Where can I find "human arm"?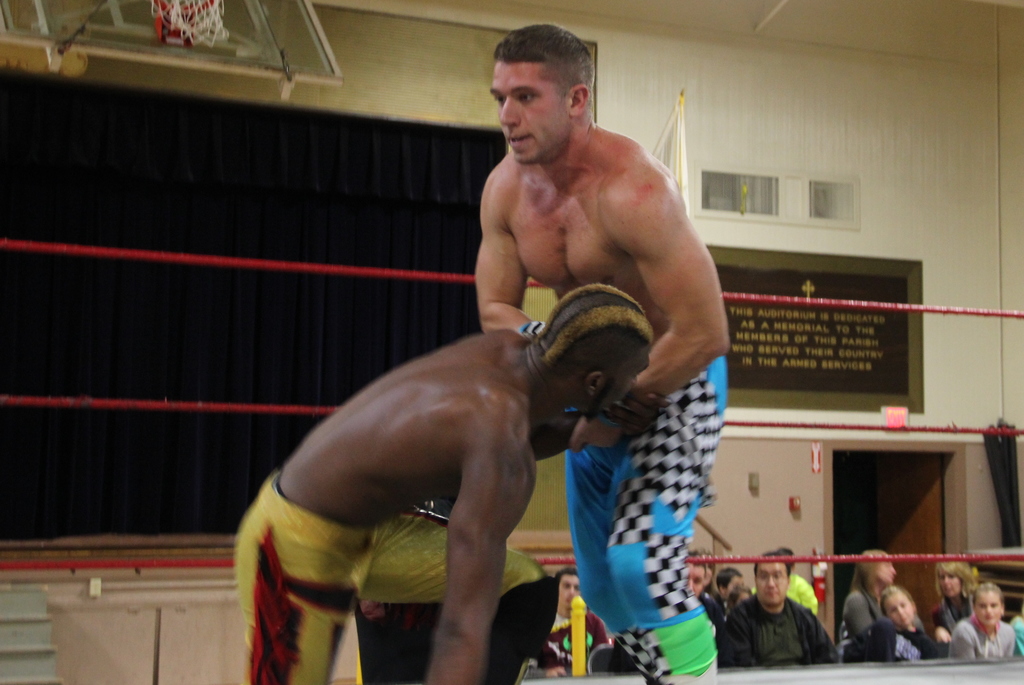
You can find it at (x1=949, y1=624, x2=977, y2=661).
